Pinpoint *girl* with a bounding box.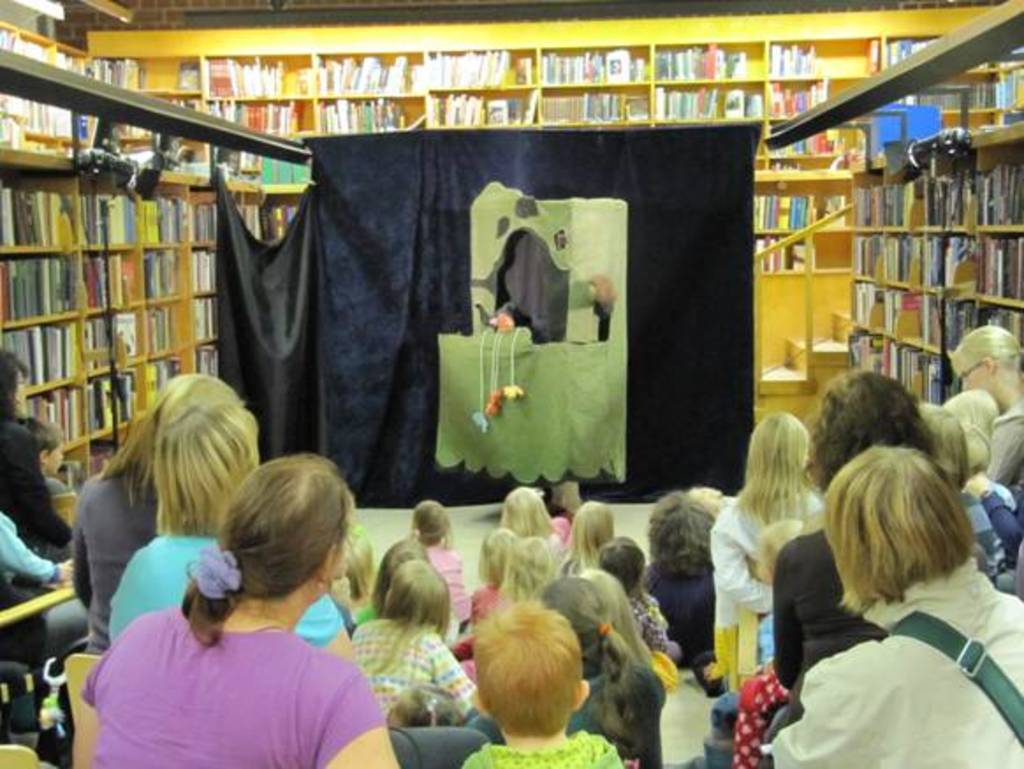
[x1=410, y1=498, x2=472, y2=625].
